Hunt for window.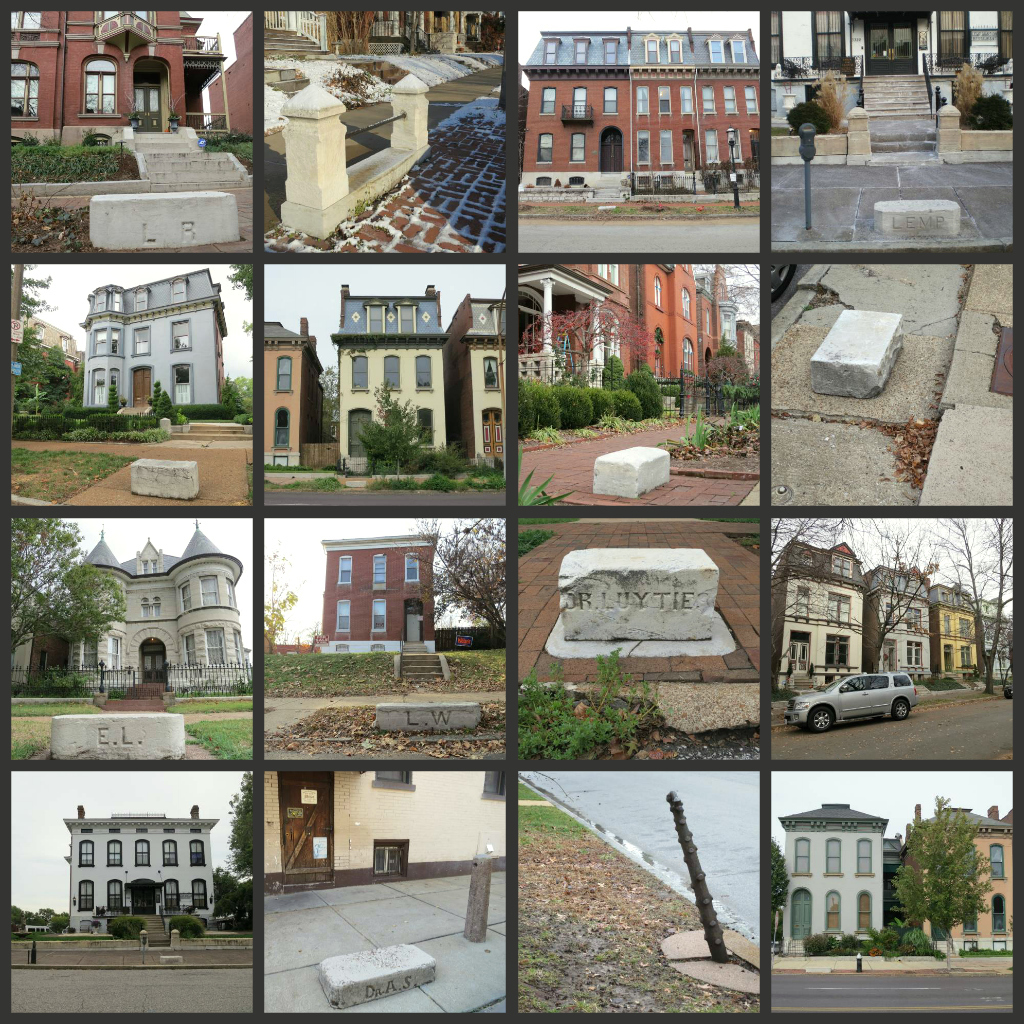
Hunted down at detection(794, 583, 819, 629).
